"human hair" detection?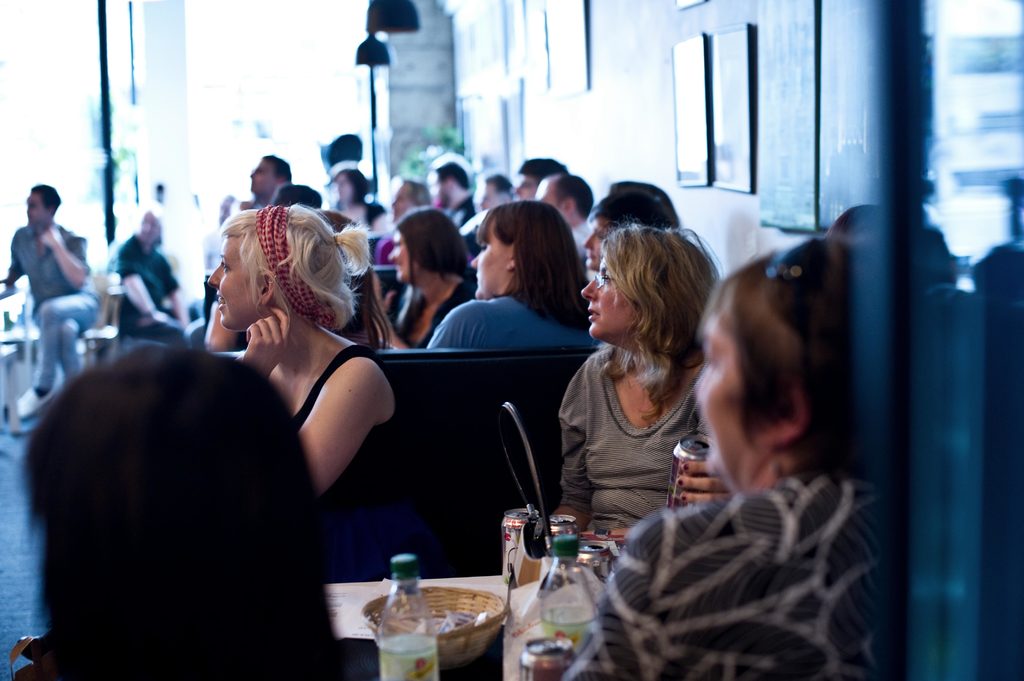
474:199:591:329
